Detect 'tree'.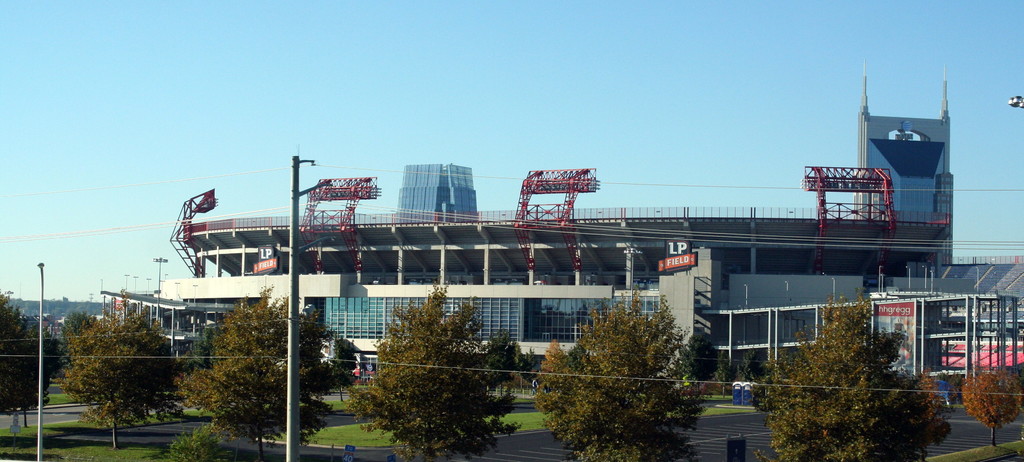
Detected at rect(532, 292, 707, 461).
